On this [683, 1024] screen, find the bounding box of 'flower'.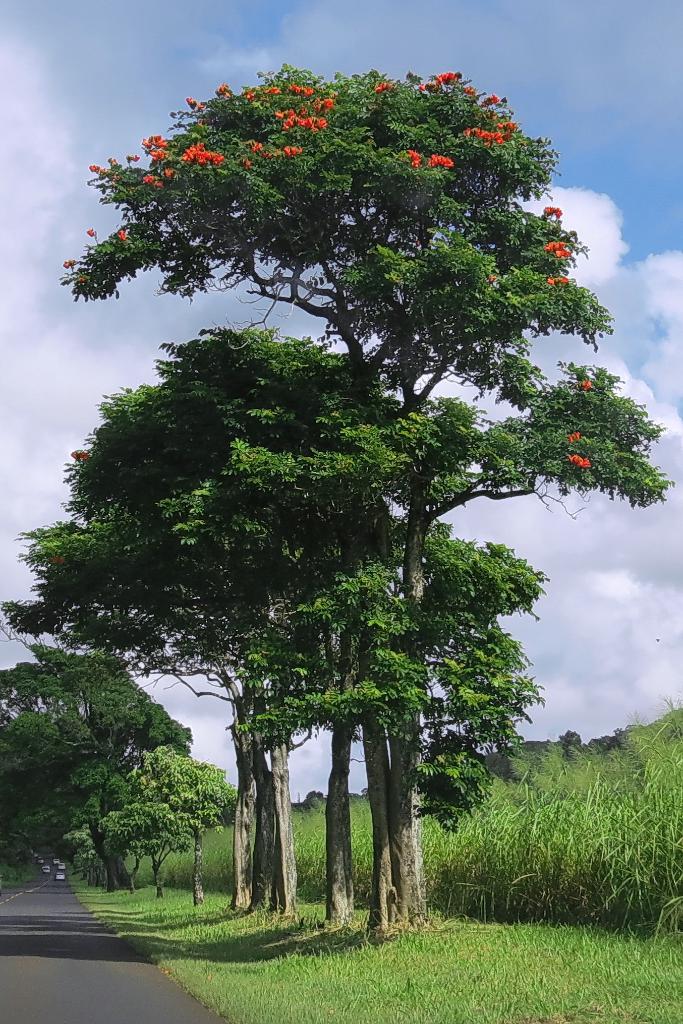
Bounding box: select_region(547, 241, 572, 264).
